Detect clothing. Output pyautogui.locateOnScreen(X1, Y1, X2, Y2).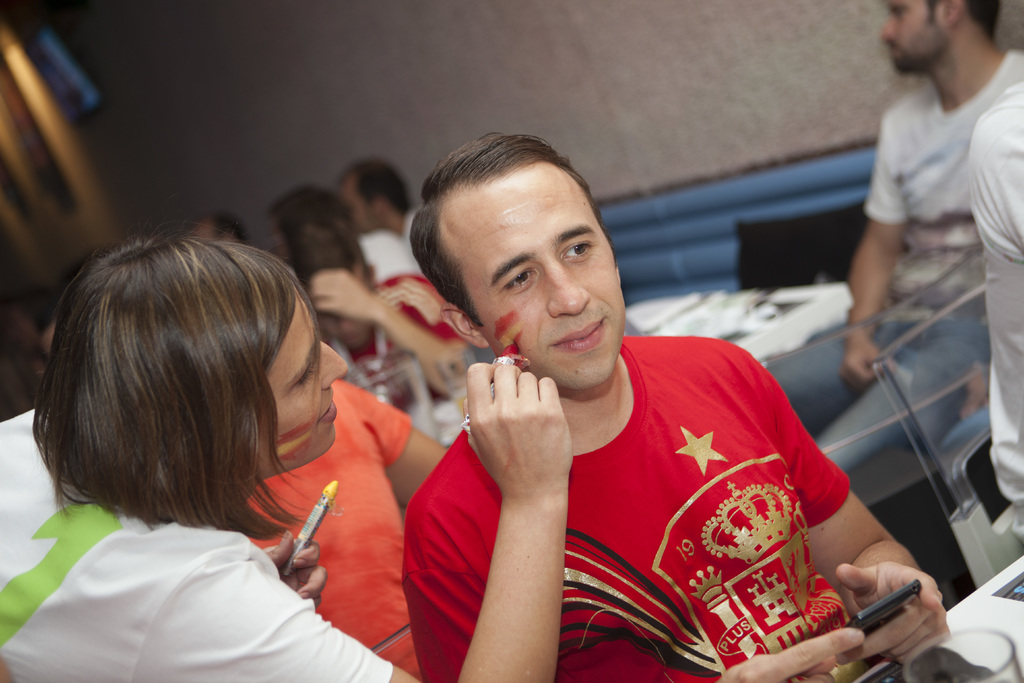
pyautogui.locateOnScreen(401, 207, 420, 272).
